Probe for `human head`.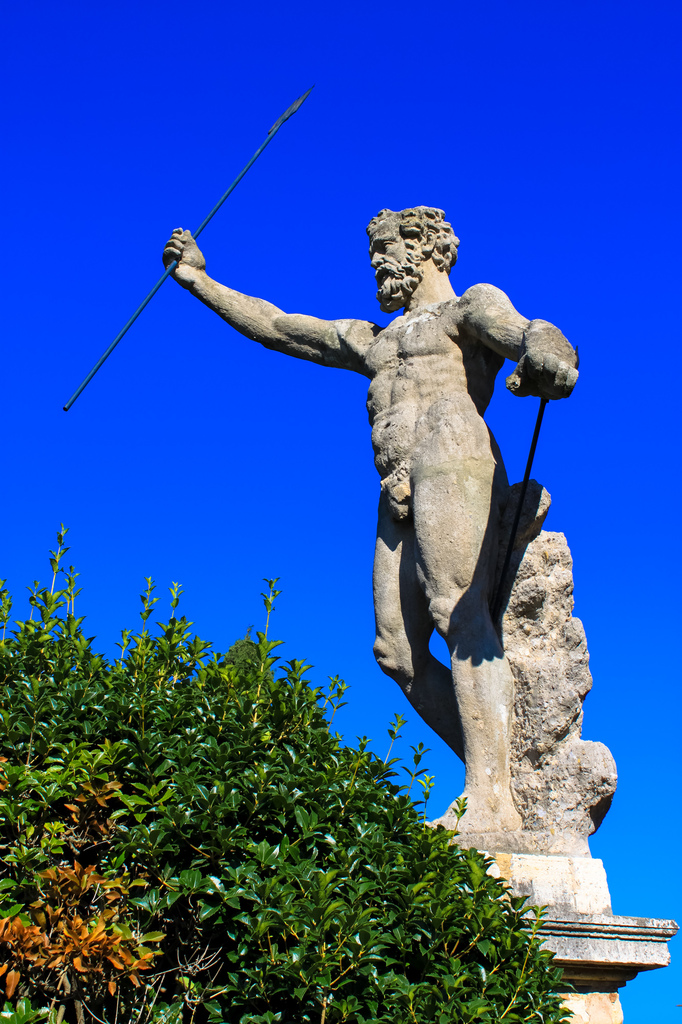
Probe result: region(365, 207, 465, 312).
